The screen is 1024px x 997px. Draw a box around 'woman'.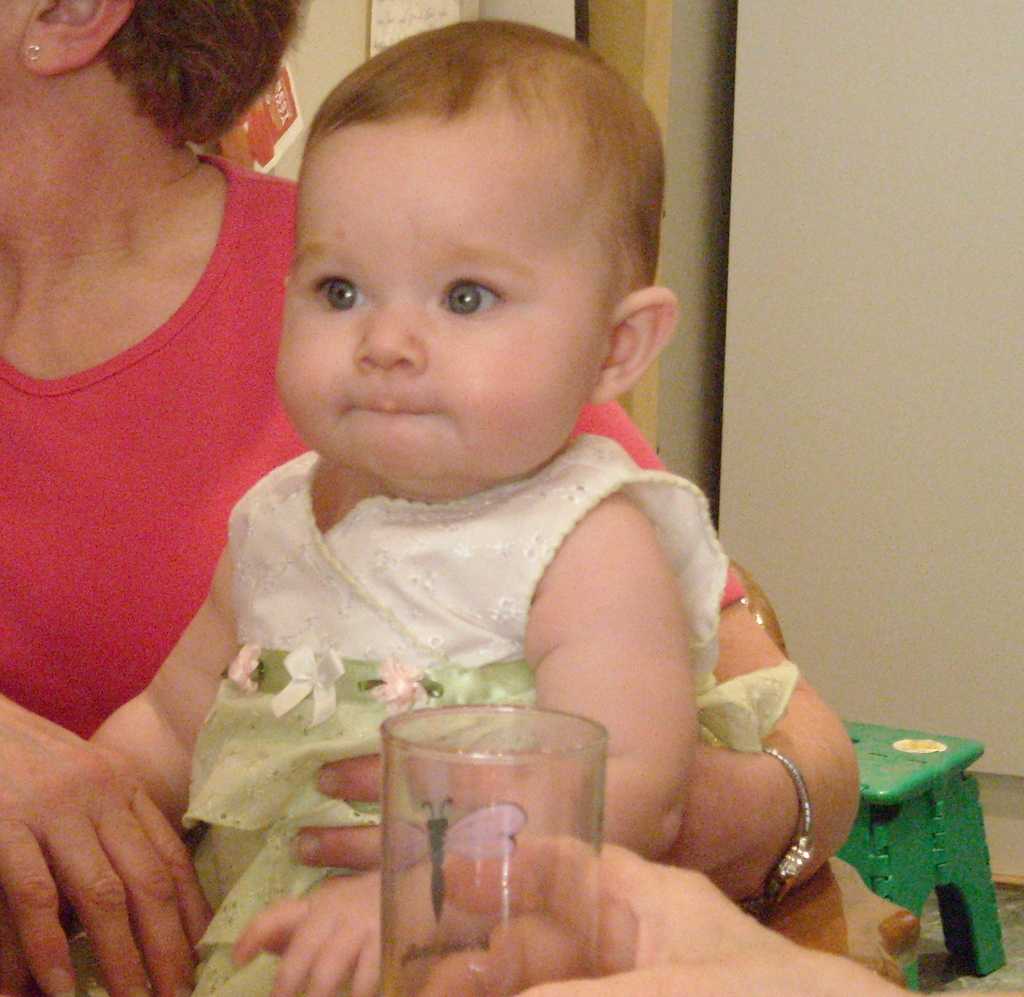
<box>43,0,963,944</box>.
